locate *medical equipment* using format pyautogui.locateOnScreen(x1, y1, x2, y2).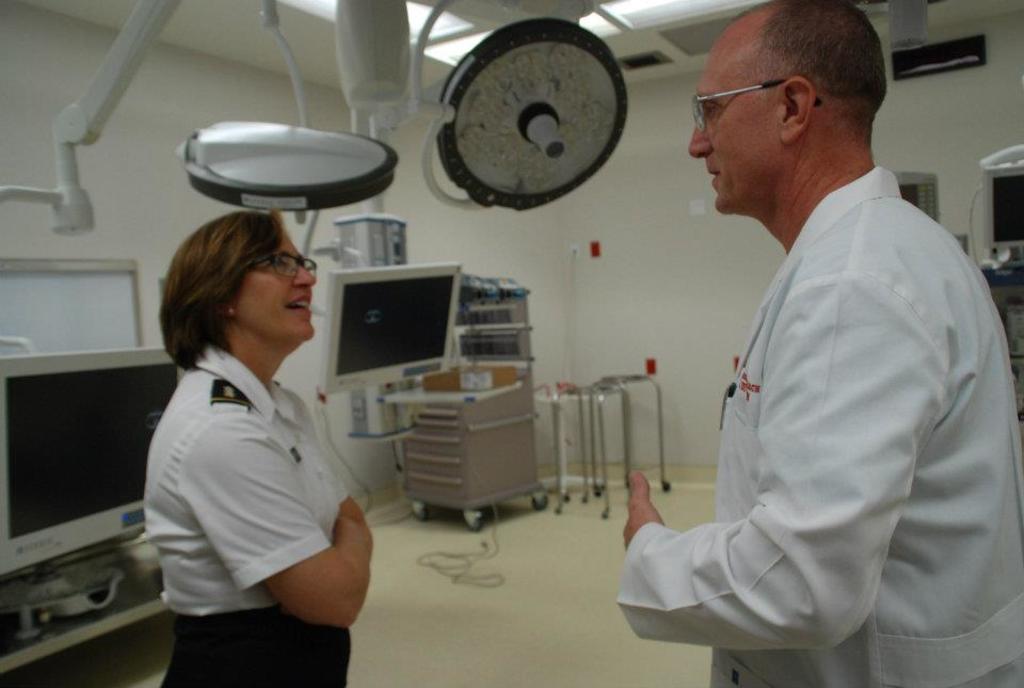
pyautogui.locateOnScreen(0, 333, 193, 671).
